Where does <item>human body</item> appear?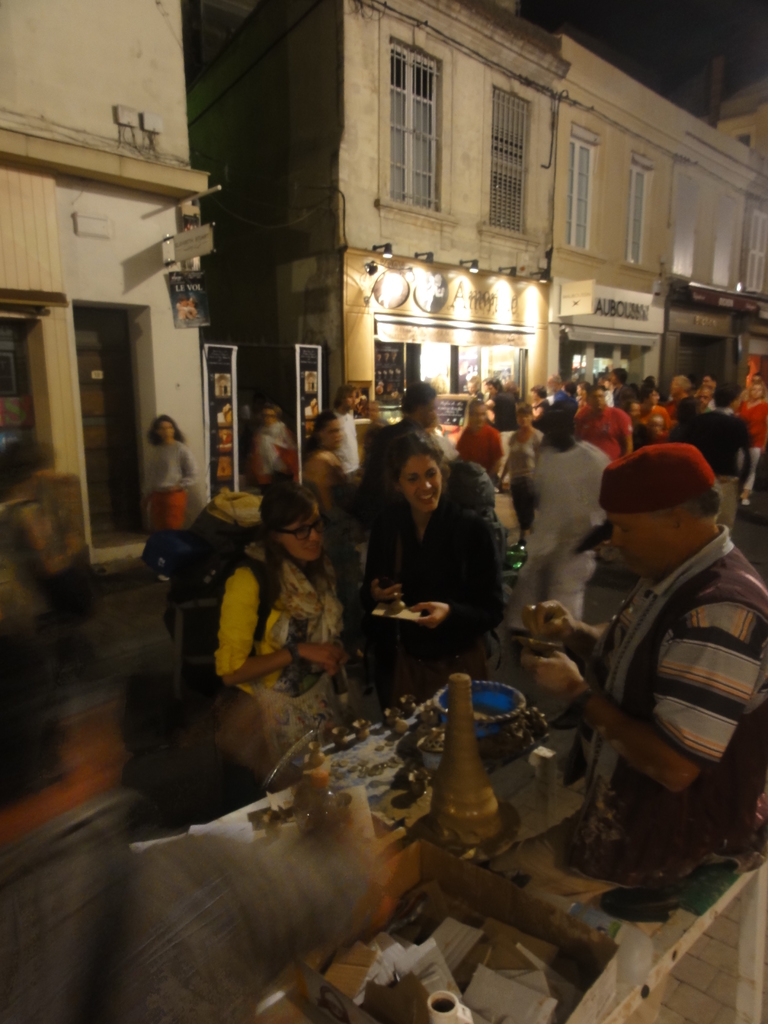
Appears at box(359, 502, 511, 735).
